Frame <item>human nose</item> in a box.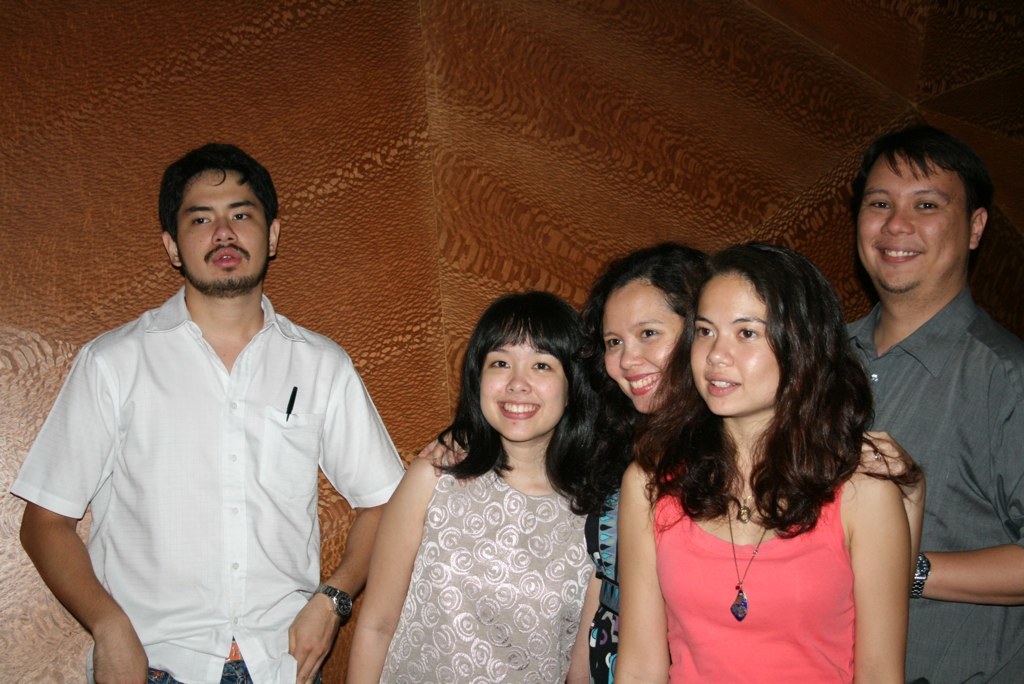
[x1=213, y1=220, x2=239, y2=249].
